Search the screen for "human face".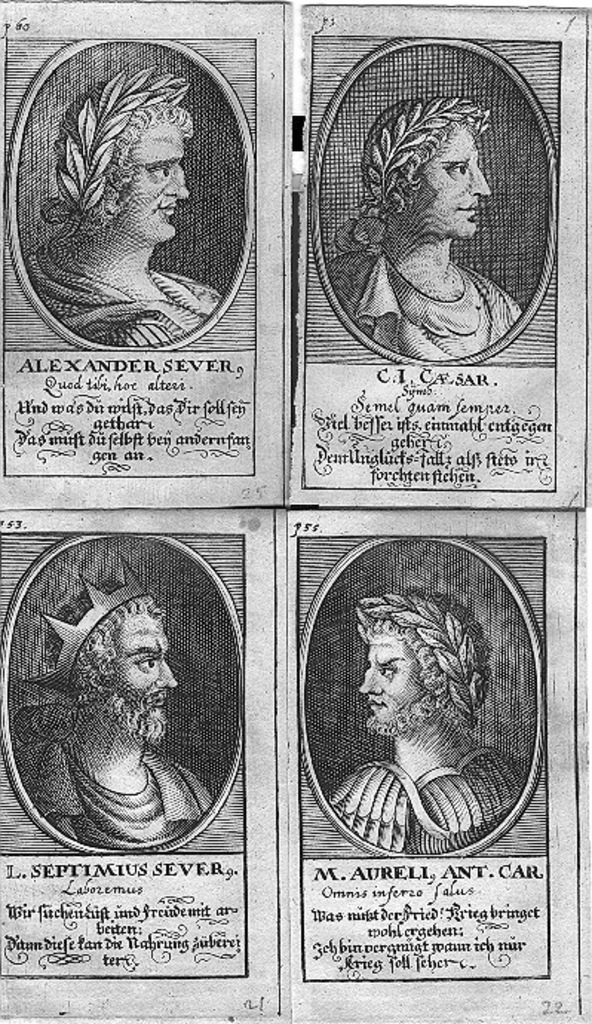
Found at 417/126/493/245.
